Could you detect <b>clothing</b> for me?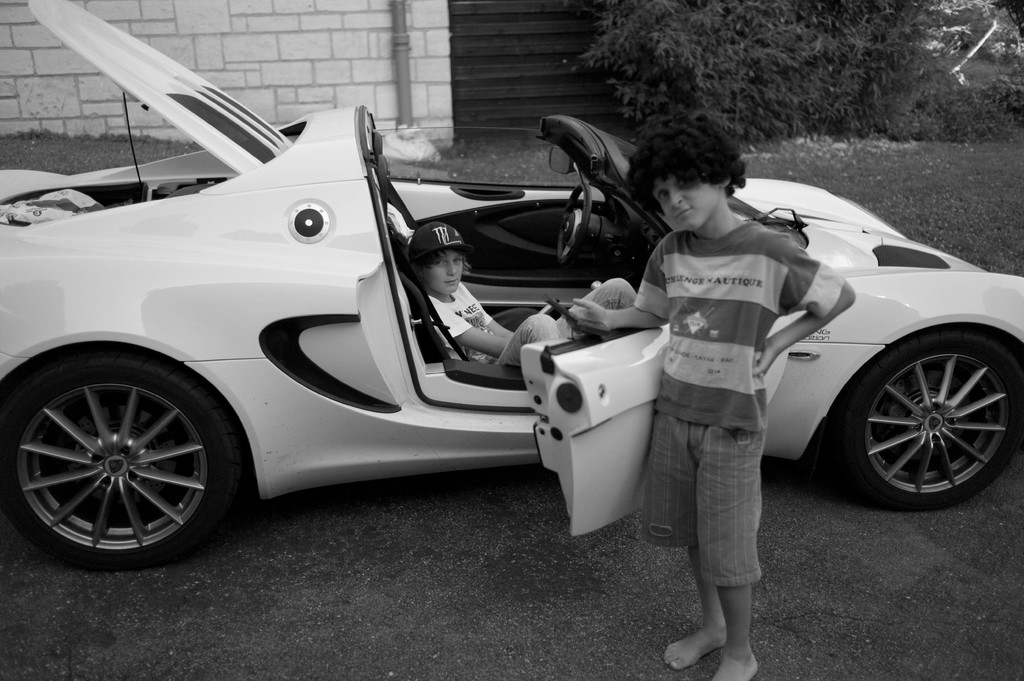
Detection result: <region>643, 157, 840, 595</region>.
